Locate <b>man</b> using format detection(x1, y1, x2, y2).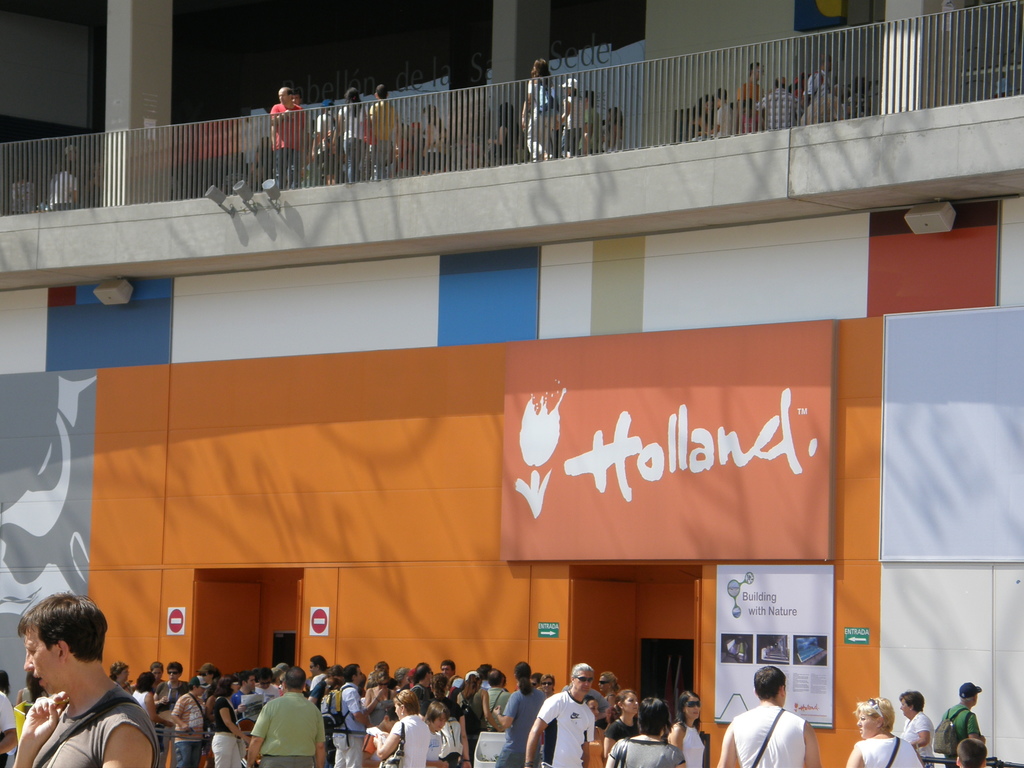
detection(935, 679, 985, 767).
